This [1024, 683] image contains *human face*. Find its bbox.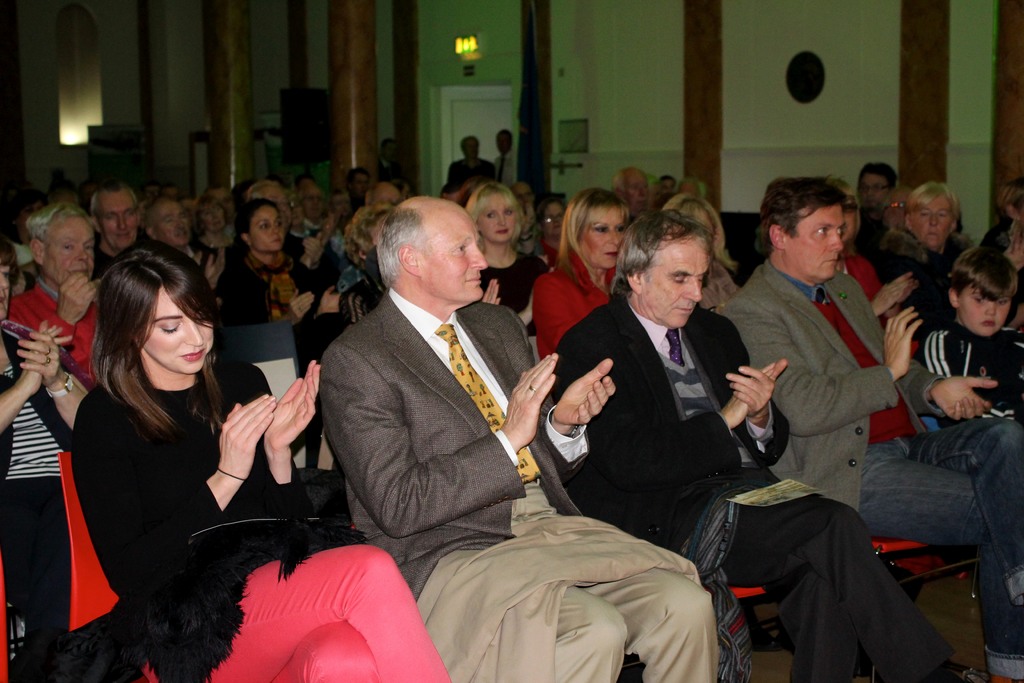
(x1=960, y1=293, x2=1012, y2=336).
